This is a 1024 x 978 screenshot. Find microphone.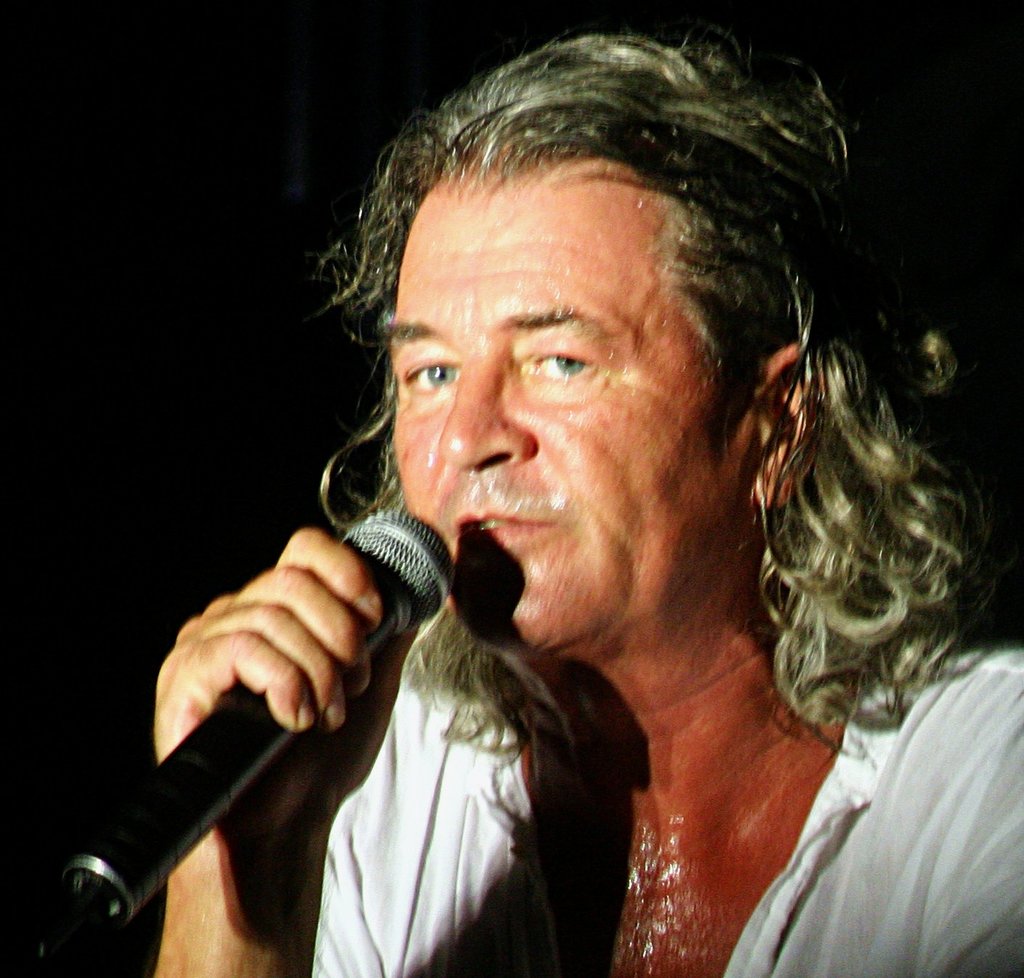
Bounding box: x1=20, y1=517, x2=446, y2=969.
